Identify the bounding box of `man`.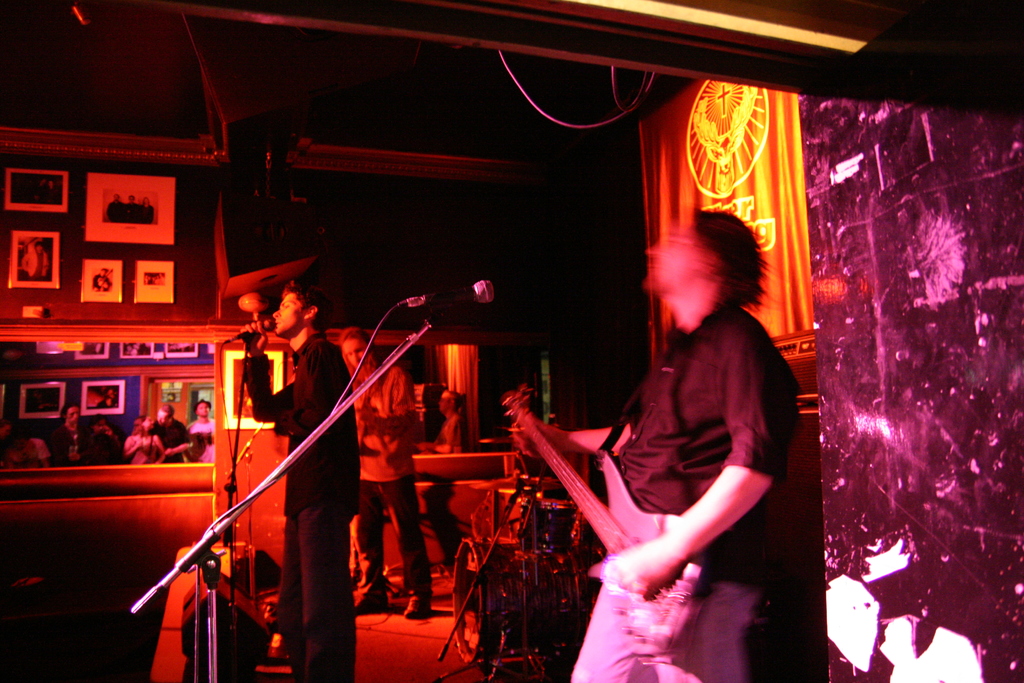
[left=513, top=206, right=814, bottom=637].
